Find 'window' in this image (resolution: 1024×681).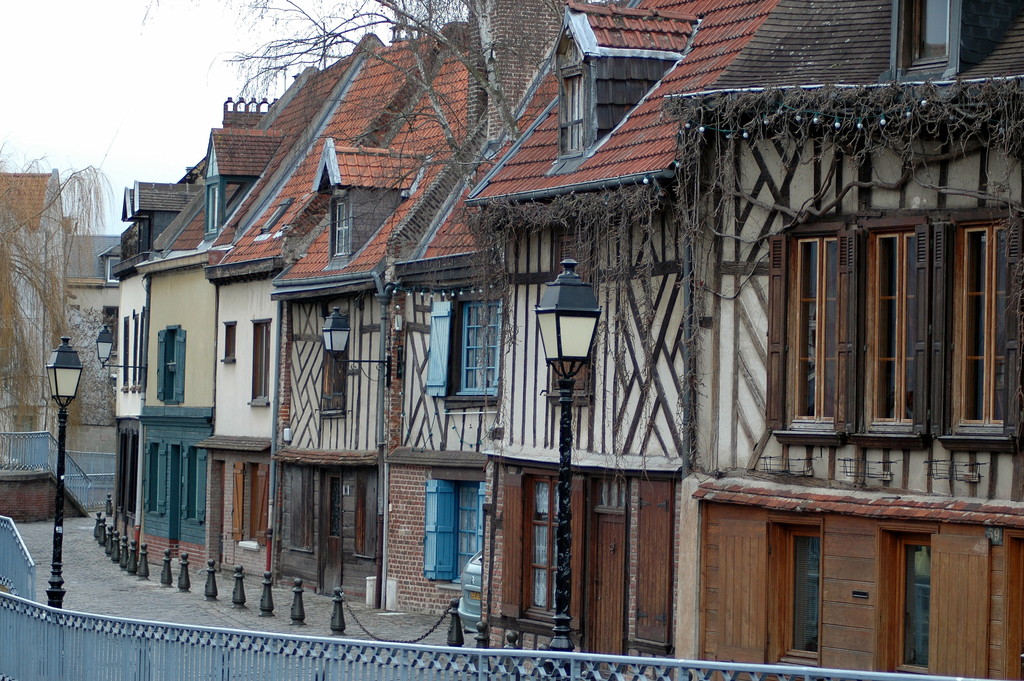
[337, 473, 378, 562].
